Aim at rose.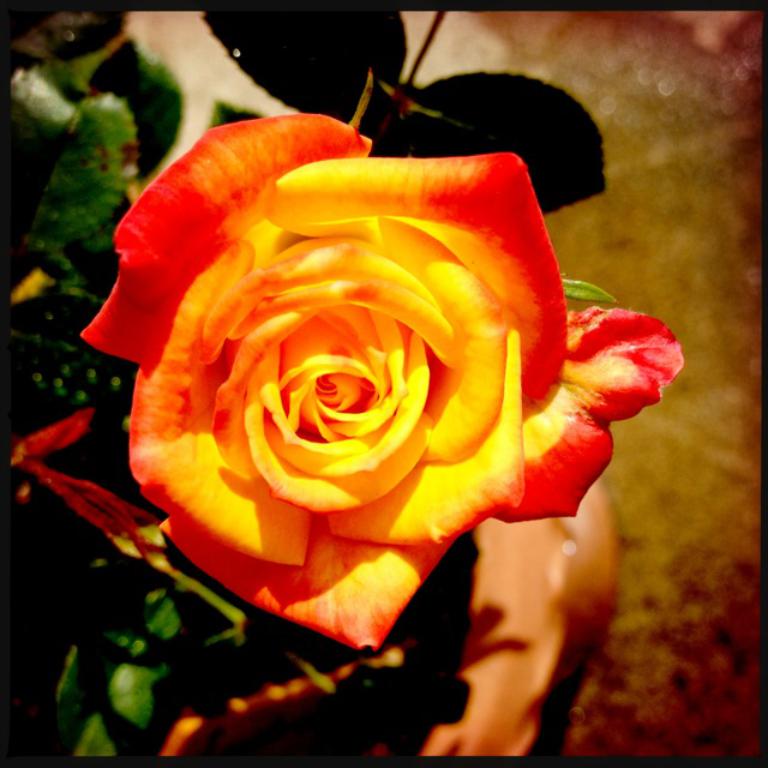
Aimed at 76:106:690:661.
